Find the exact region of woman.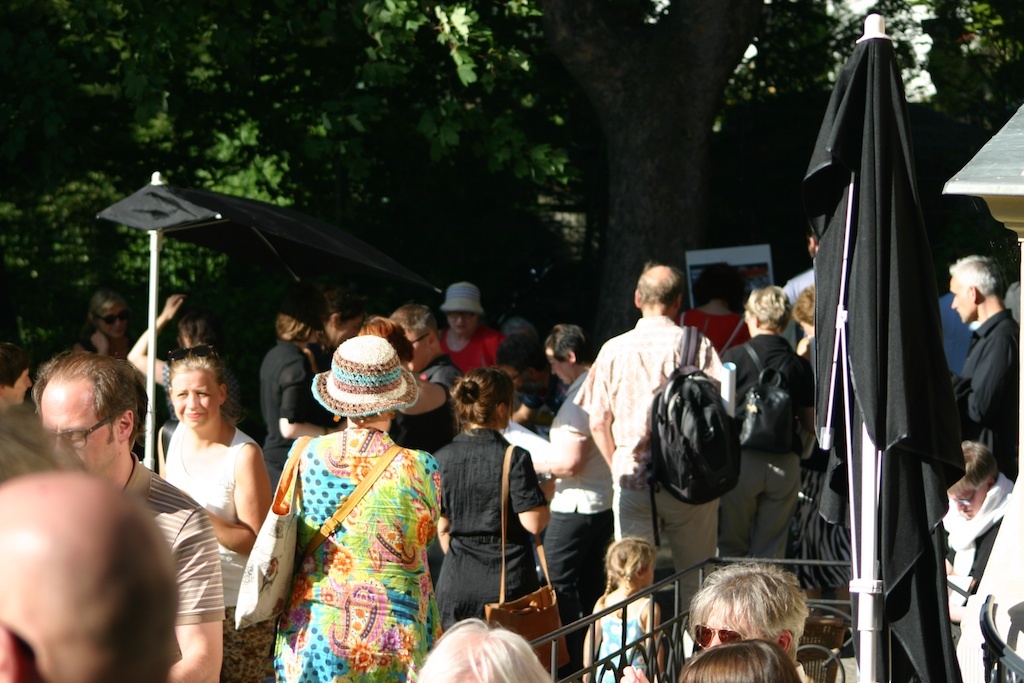
Exact region: (428, 362, 550, 617).
